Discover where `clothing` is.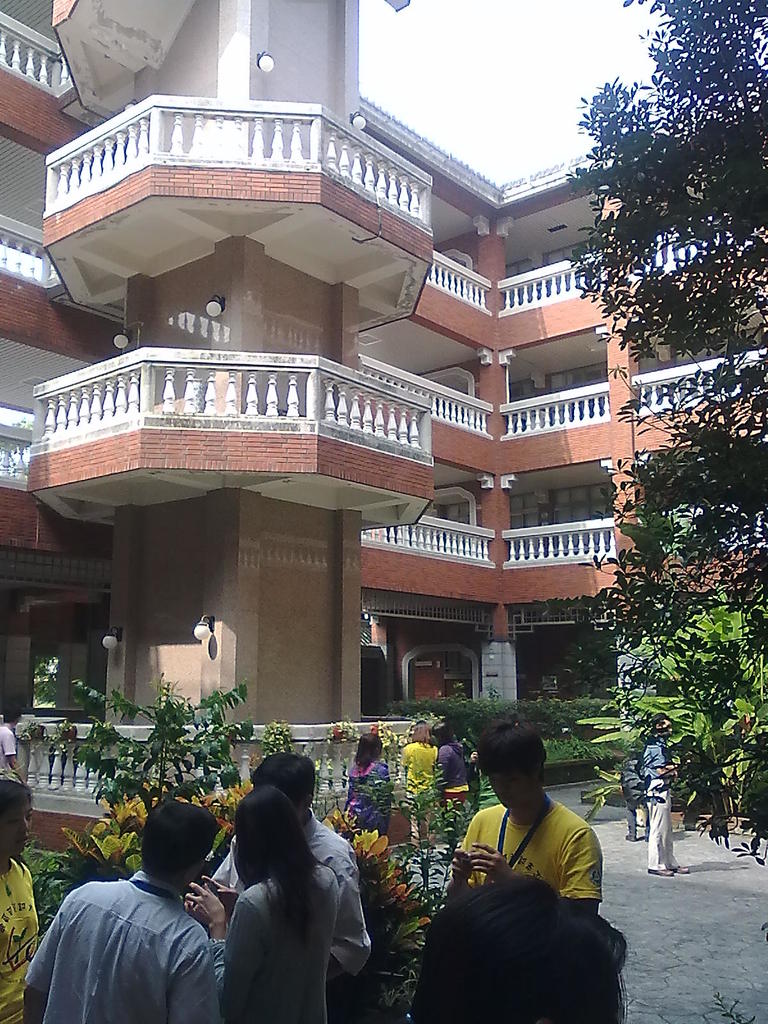
Discovered at bbox=(0, 854, 38, 1023).
